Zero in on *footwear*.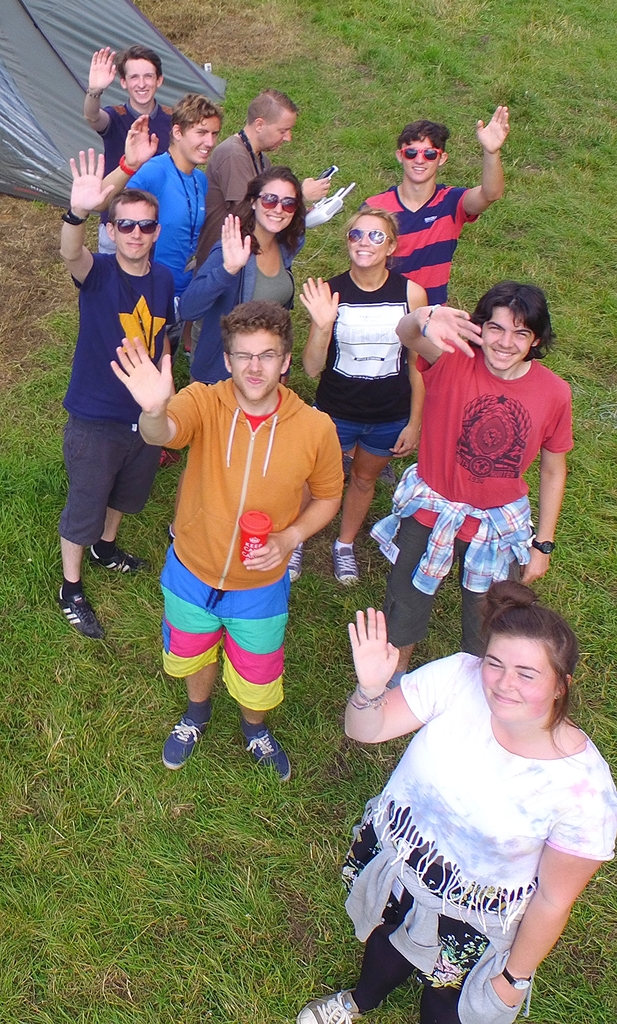
Zeroed in: (241,727,292,785).
